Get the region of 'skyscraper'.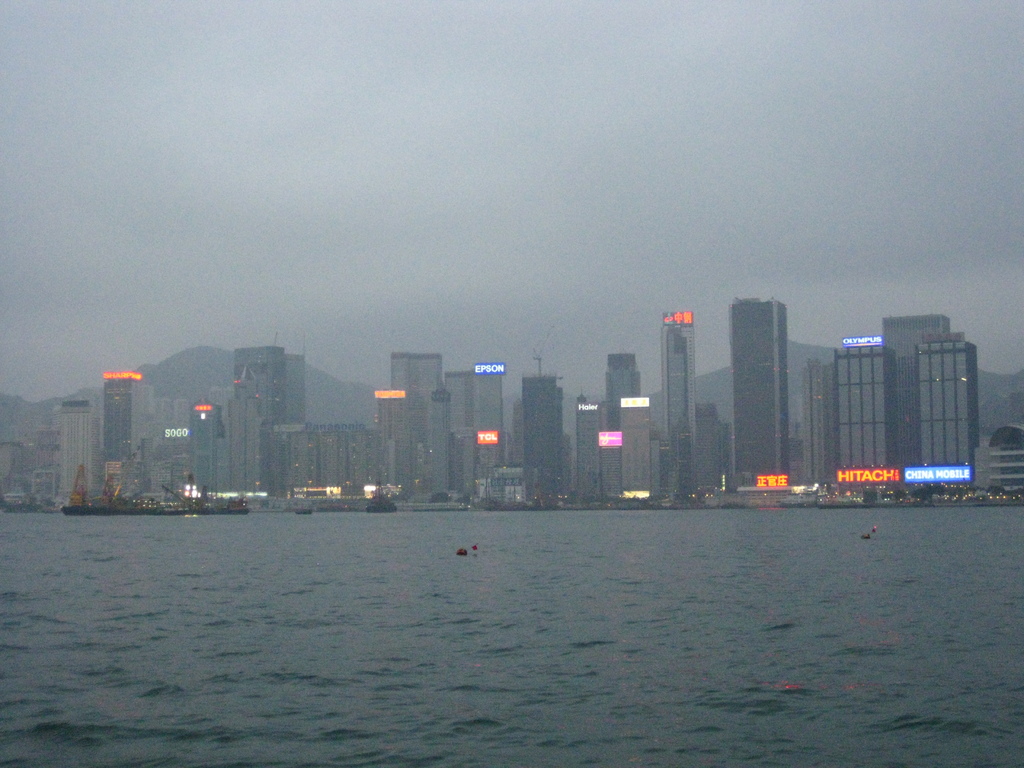
box=[521, 373, 568, 504].
